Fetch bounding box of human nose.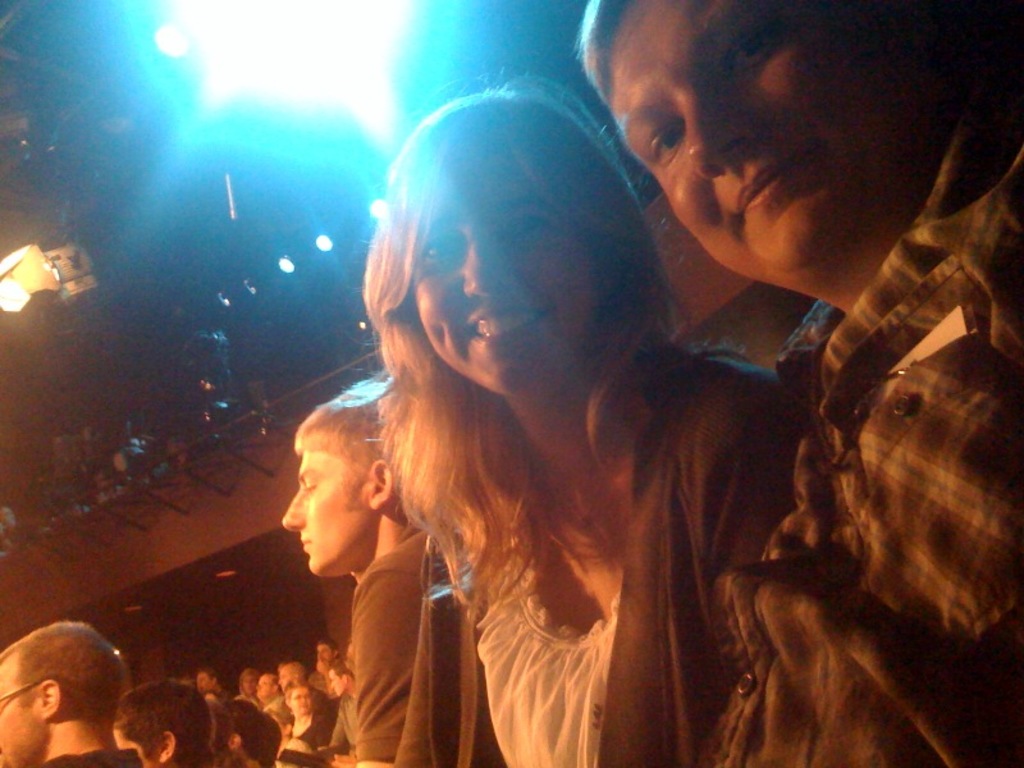
Bbox: <bbox>462, 225, 516, 292</bbox>.
